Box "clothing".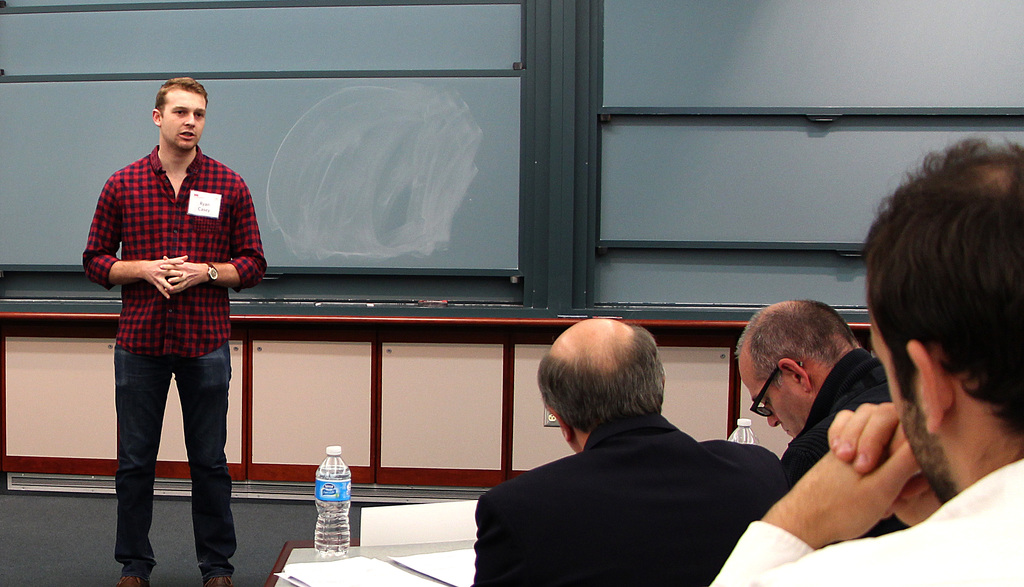
<bbox>779, 335, 897, 524</bbox>.
